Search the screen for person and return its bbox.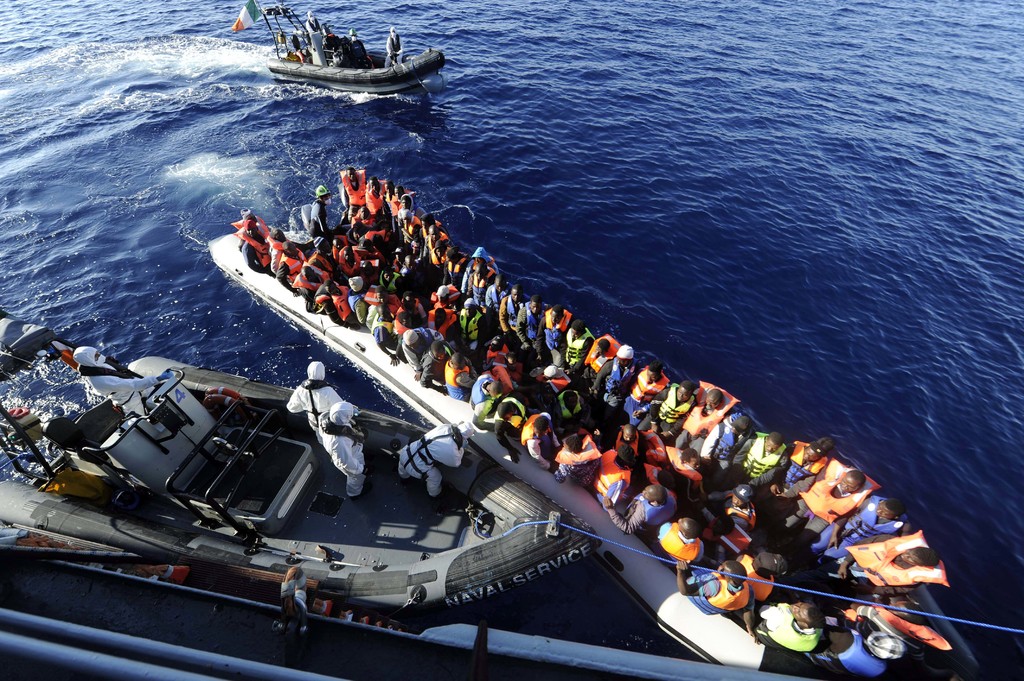
Found: [left=73, top=342, right=172, bottom=429].
